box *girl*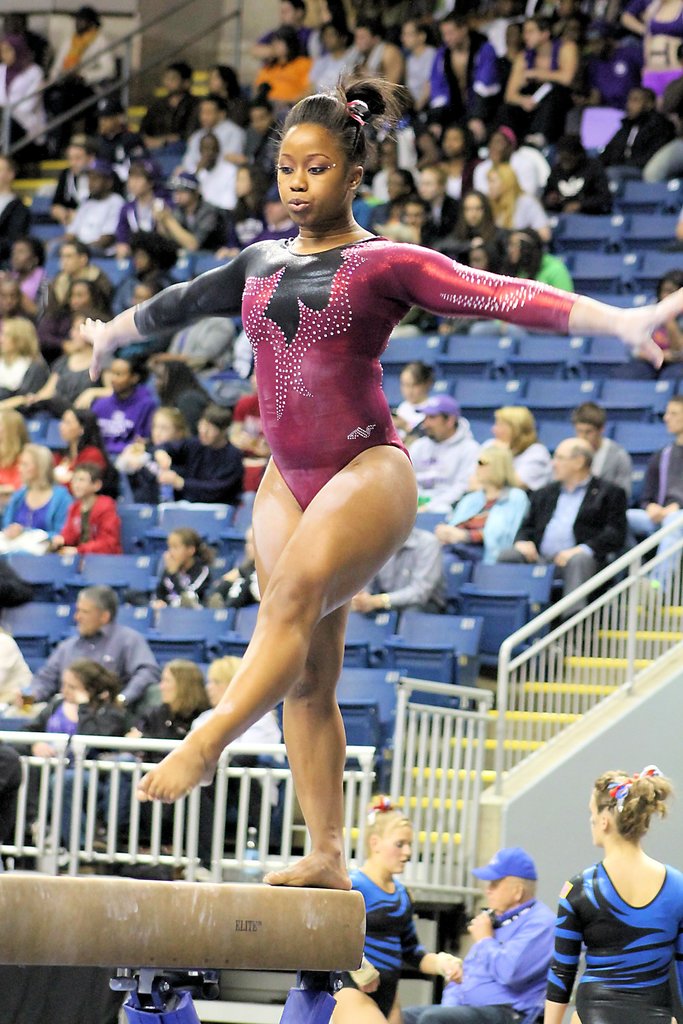
<bbox>429, 440, 530, 611</bbox>
